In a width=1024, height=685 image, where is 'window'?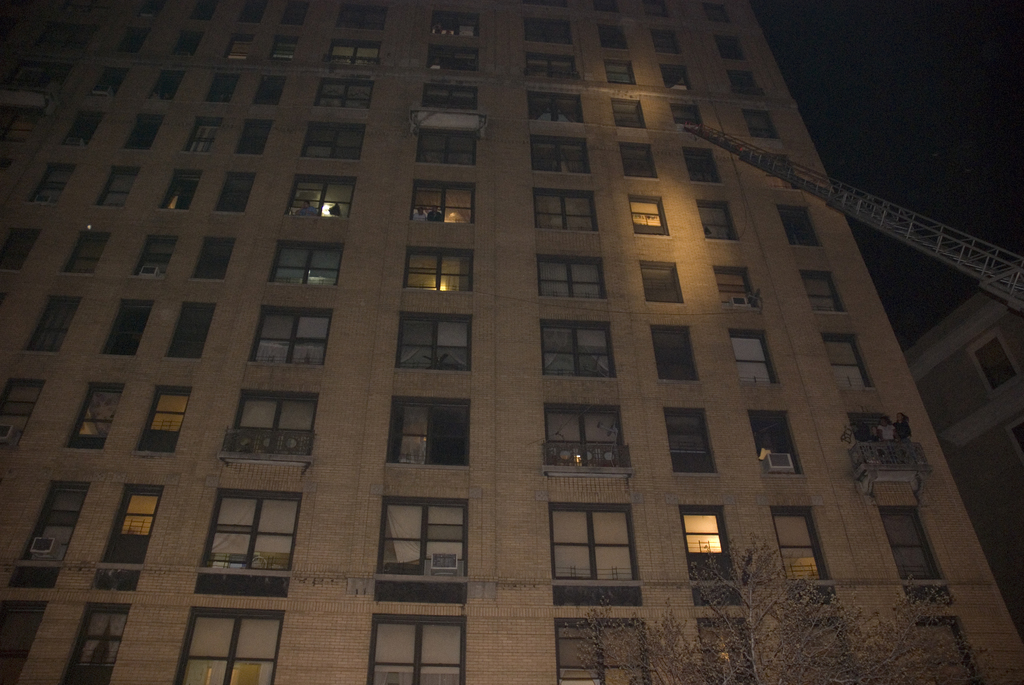
Rect(778, 203, 822, 253).
